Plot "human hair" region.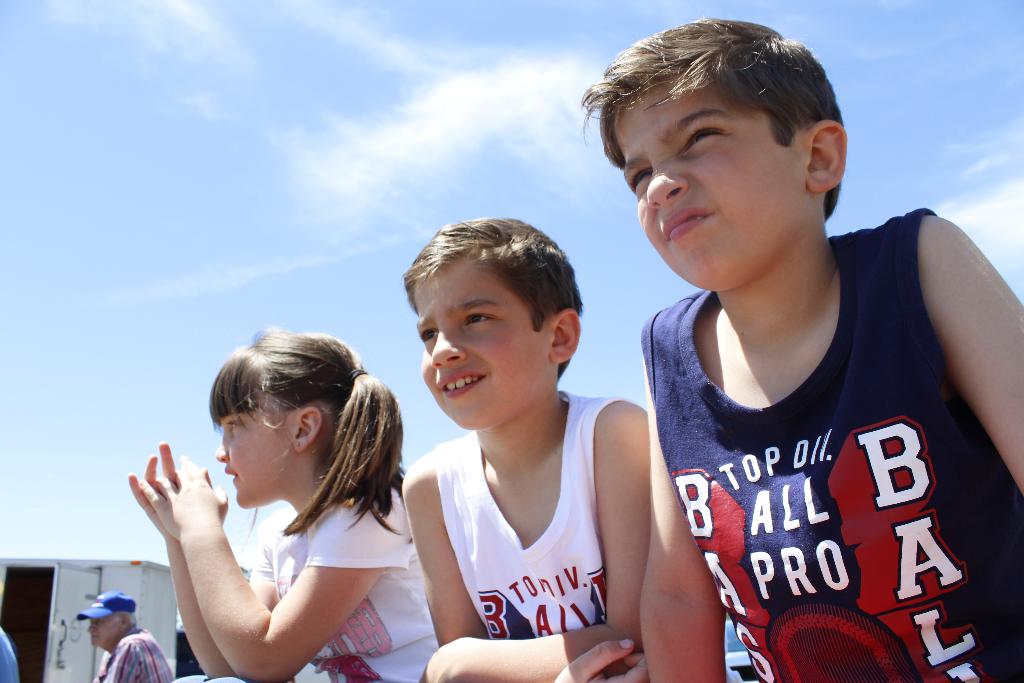
Plotted at (left=397, top=214, right=586, bottom=390).
